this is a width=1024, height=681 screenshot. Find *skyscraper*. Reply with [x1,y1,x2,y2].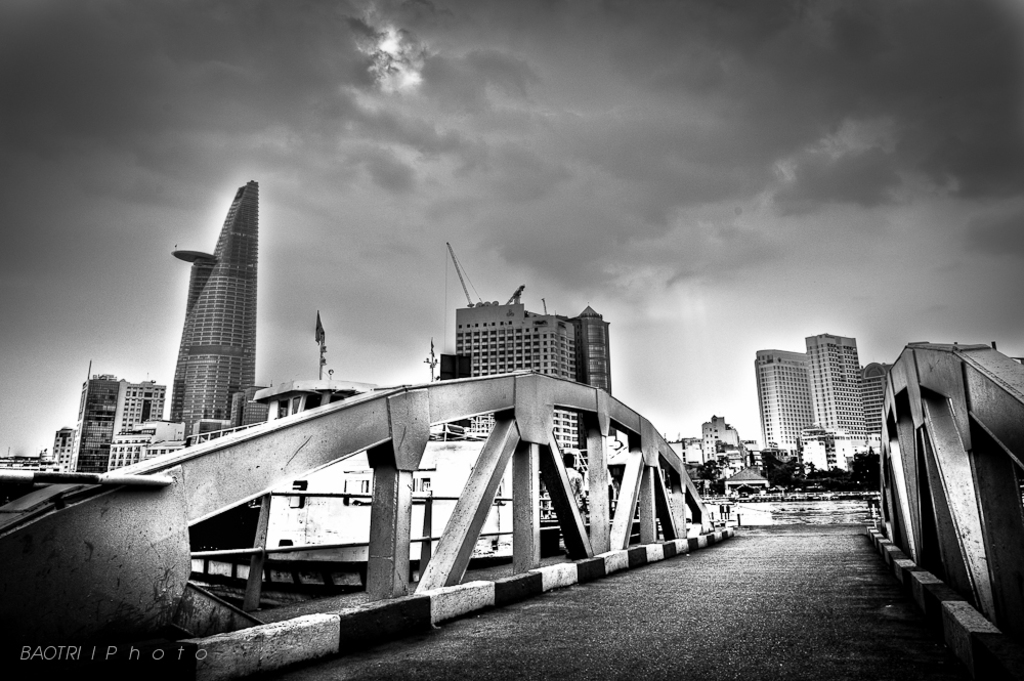
[796,321,870,436].
